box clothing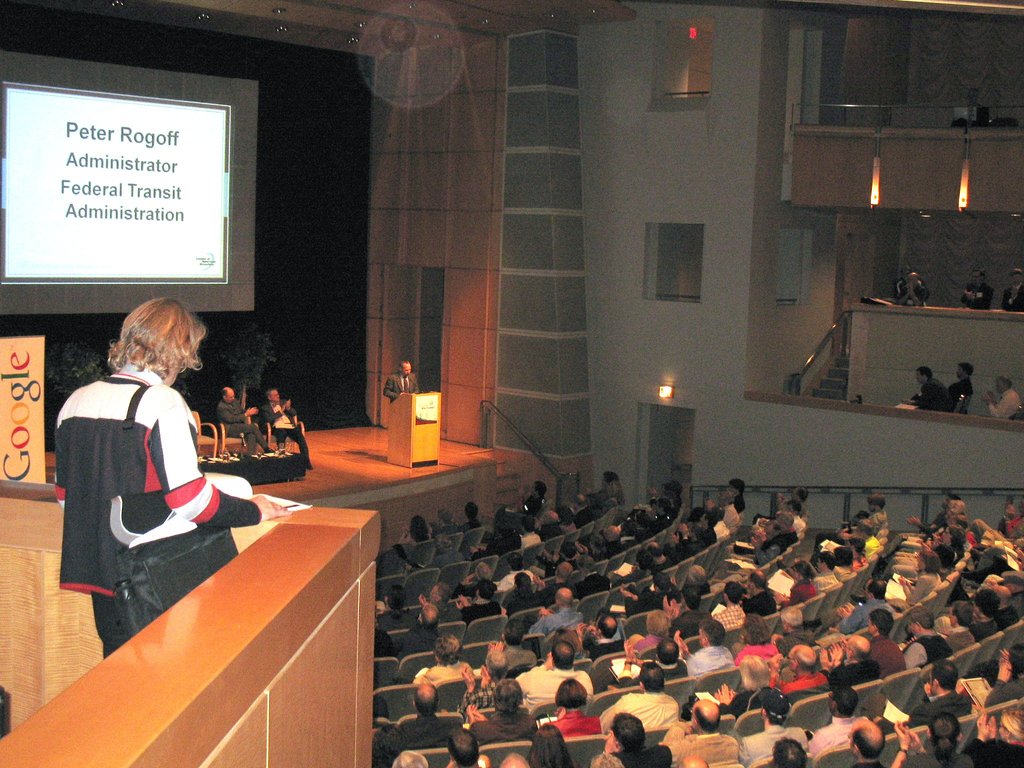
(833, 563, 852, 582)
